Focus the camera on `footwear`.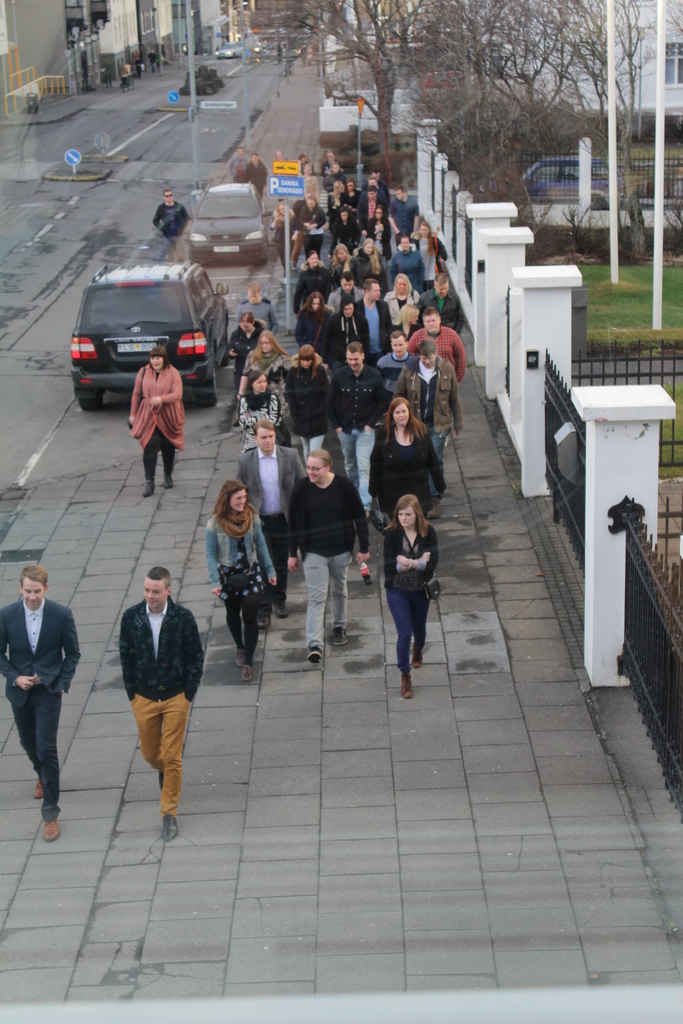
Focus region: region(163, 814, 180, 845).
